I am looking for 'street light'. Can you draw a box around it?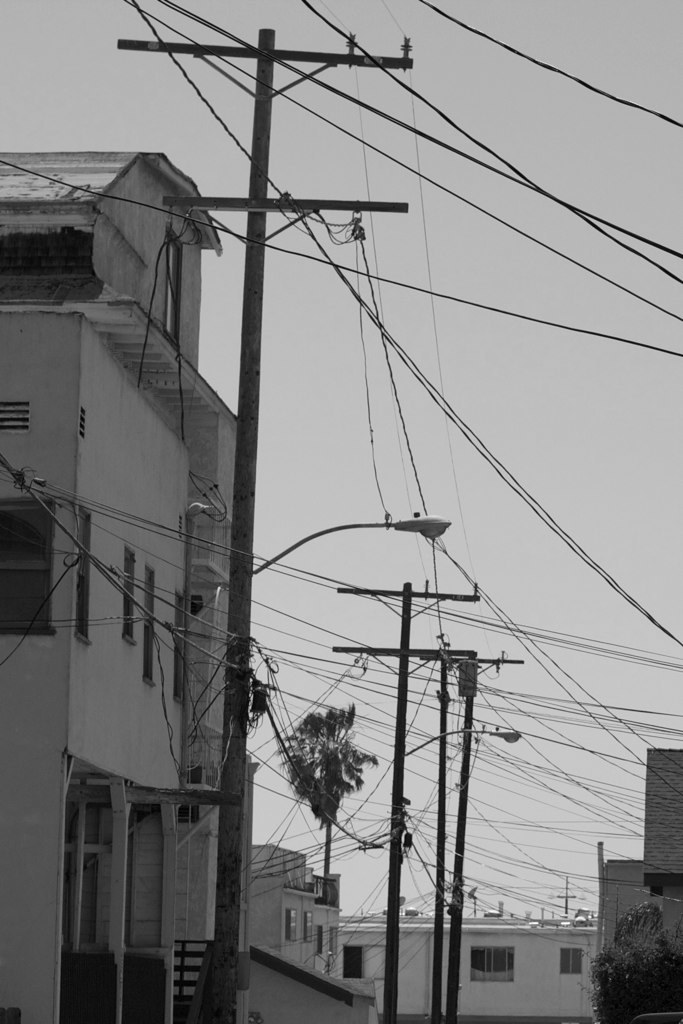
Sure, the bounding box is [387, 729, 529, 1018].
